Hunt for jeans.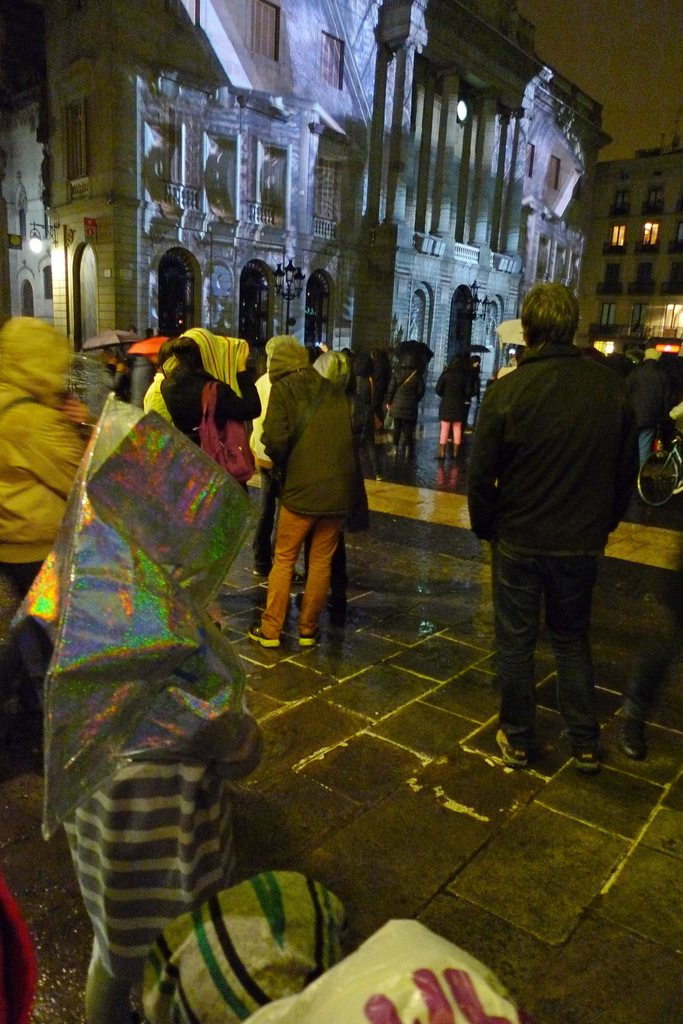
Hunted down at {"x1": 491, "y1": 524, "x2": 627, "y2": 755}.
